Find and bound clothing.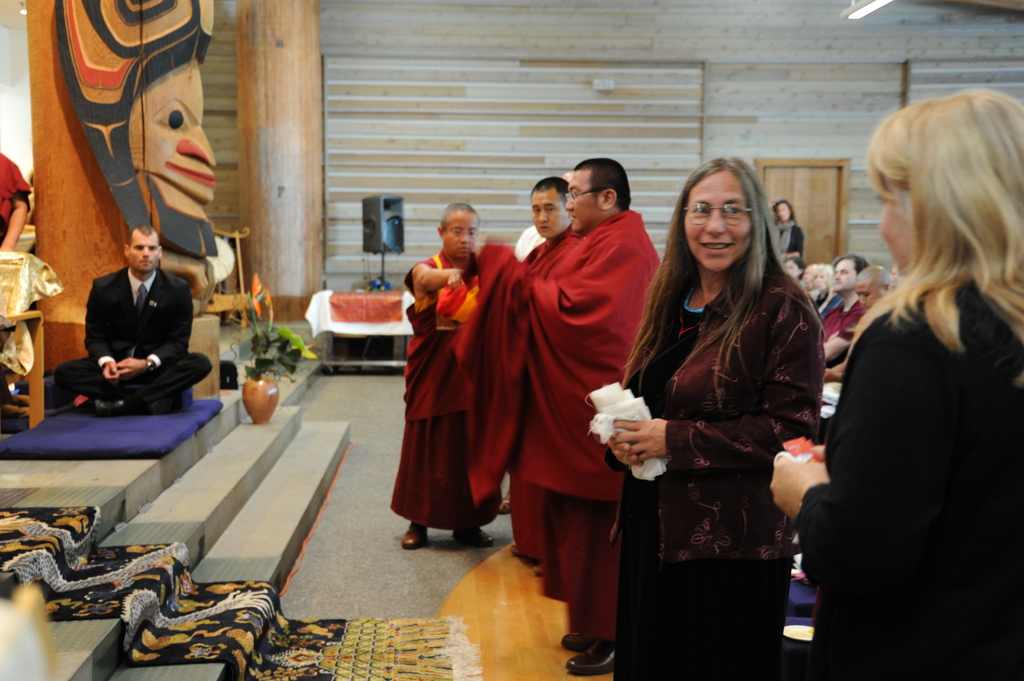
Bound: [604,250,828,680].
